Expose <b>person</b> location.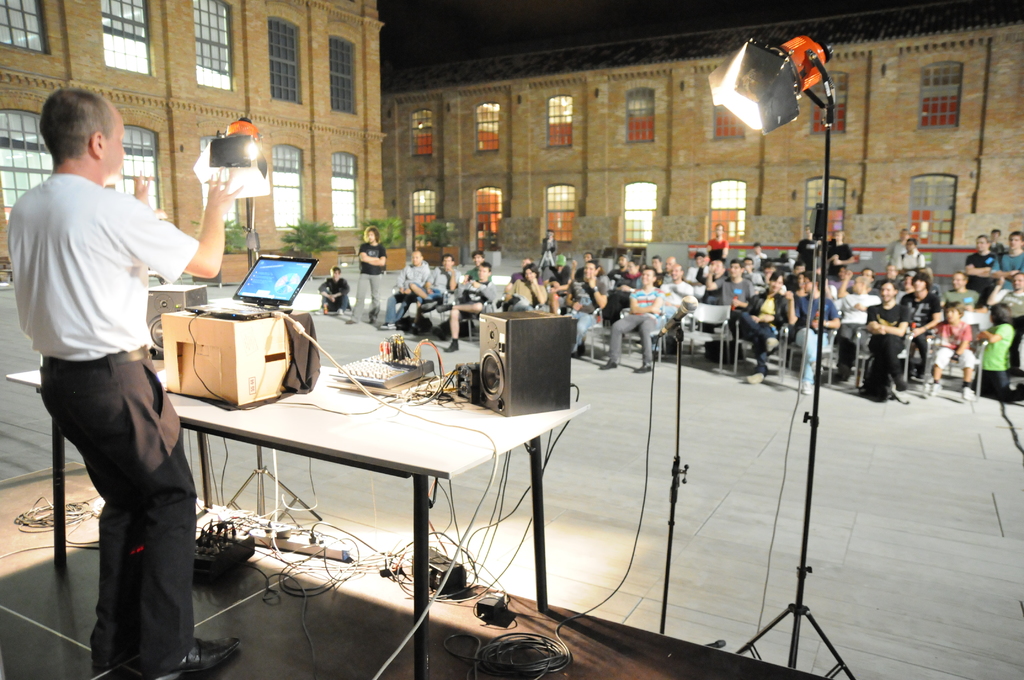
Exposed at <box>984,271,1023,371</box>.
